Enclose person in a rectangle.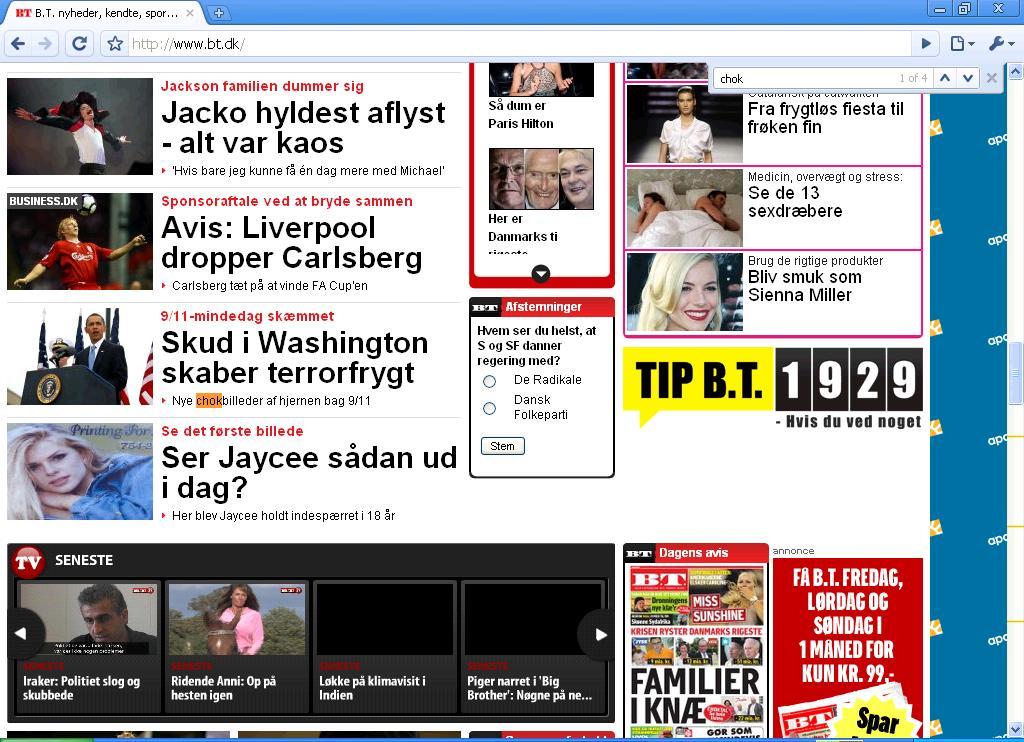
[3,432,148,514].
